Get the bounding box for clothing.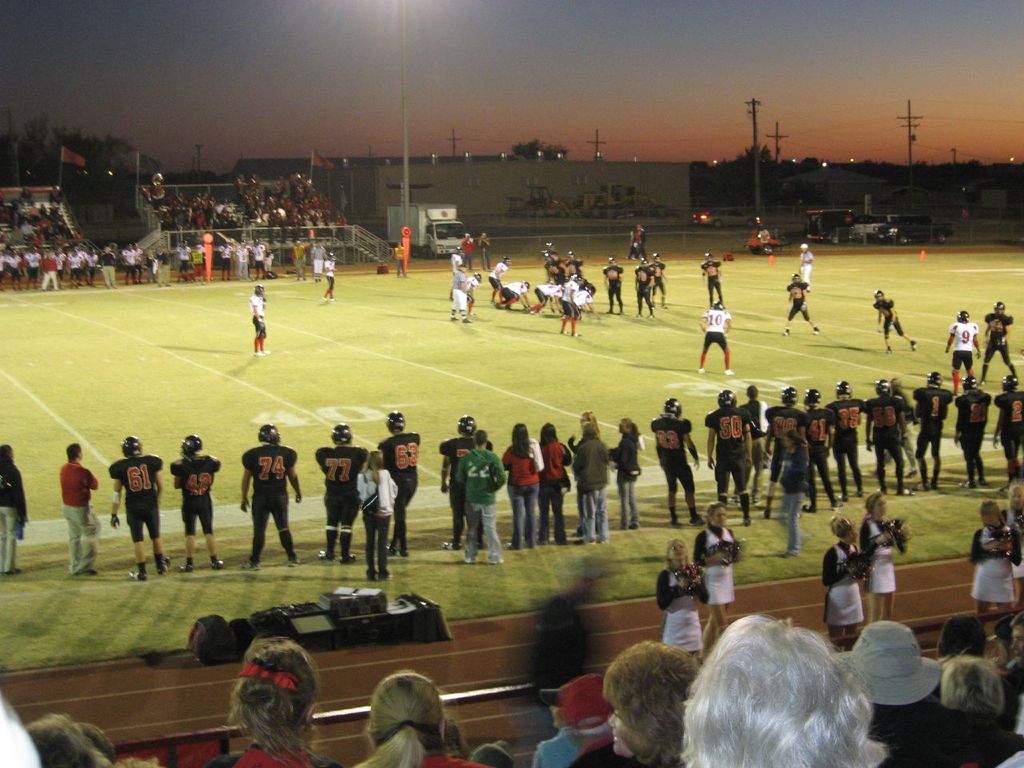
(822,538,867,630).
